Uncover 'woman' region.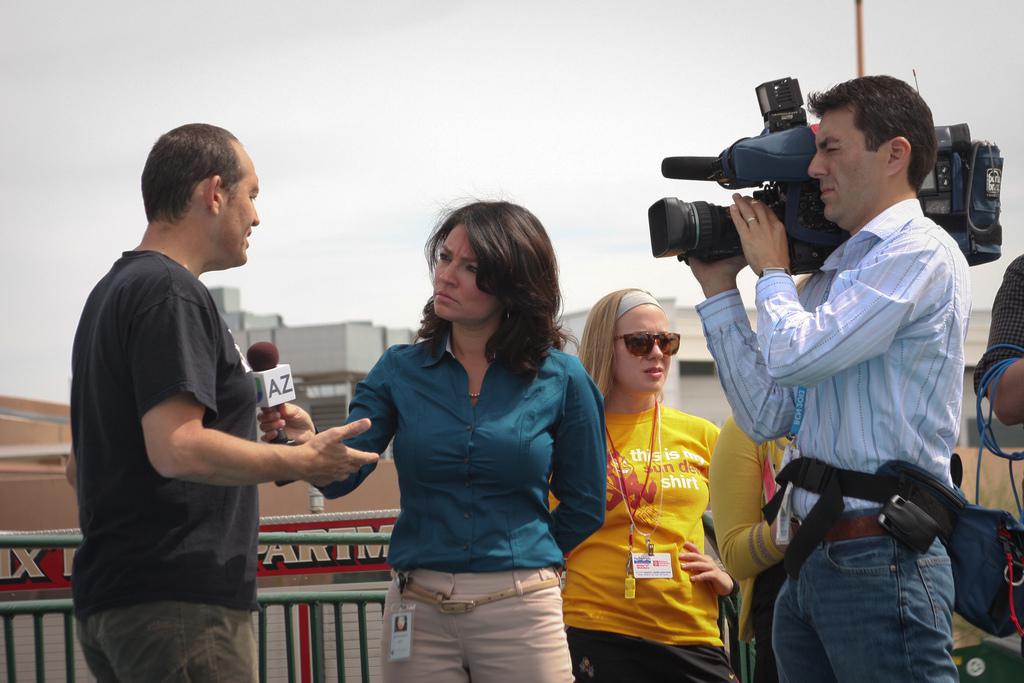
Uncovered: locate(335, 198, 603, 678).
